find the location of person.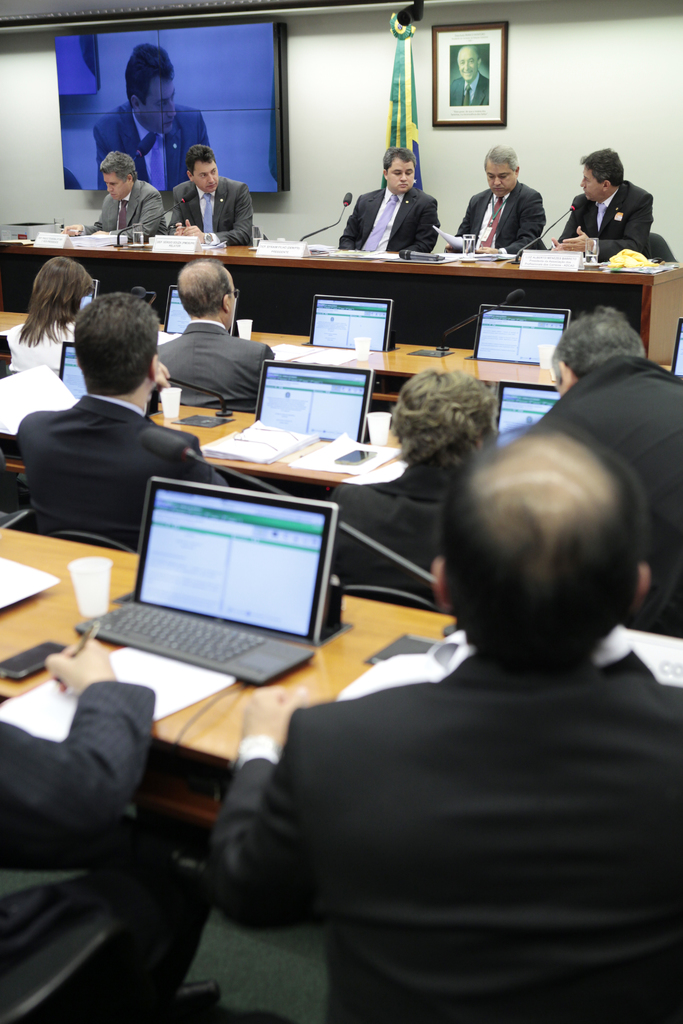
Location: l=318, t=364, r=507, b=612.
